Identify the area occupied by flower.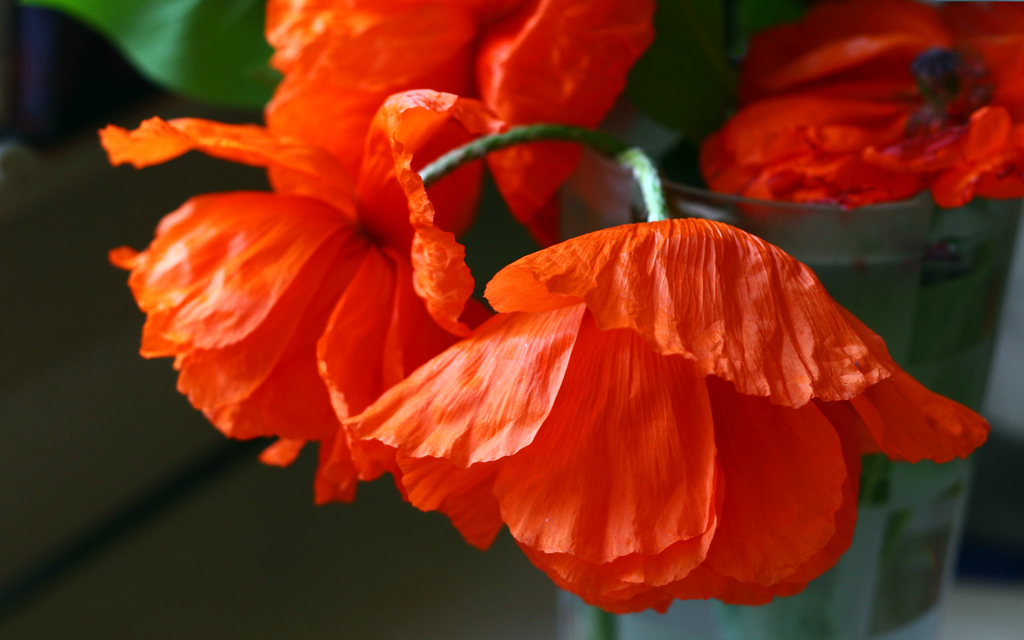
Area: [left=265, top=0, right=653, bottom=220].
